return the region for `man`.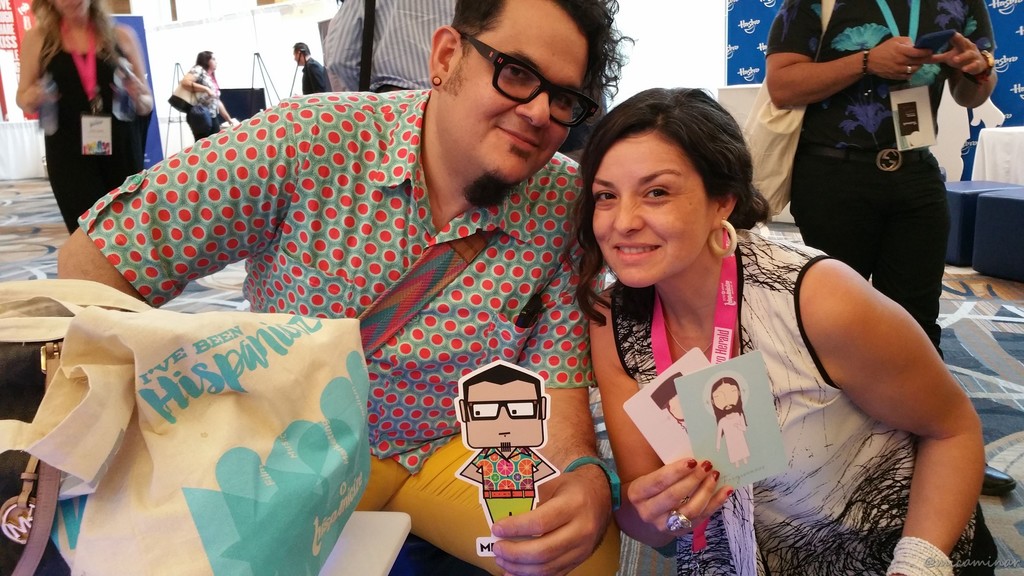
(292, 41, 325, 93).
